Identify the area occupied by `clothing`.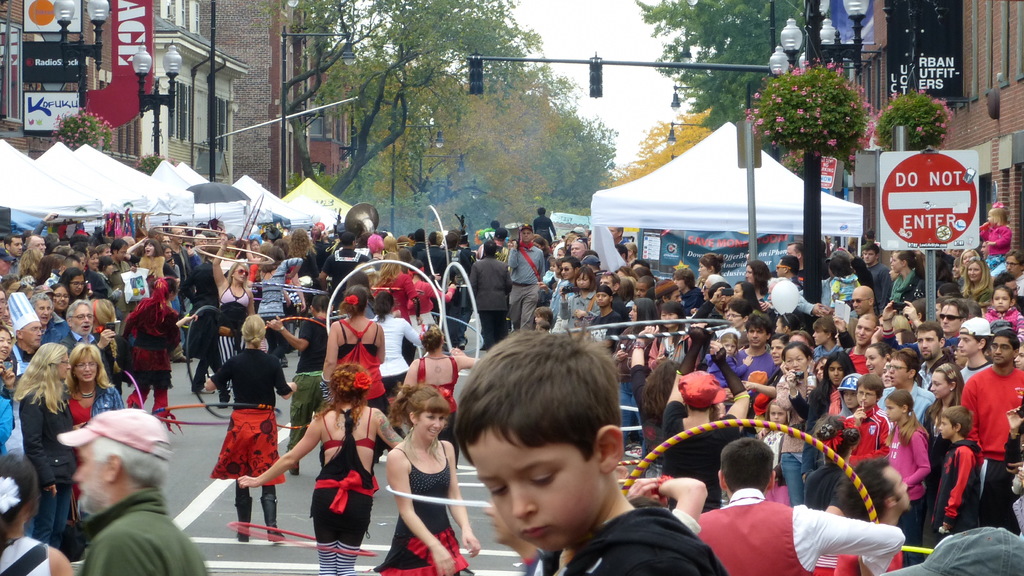
Area: box=[378, 318, 426, 398].
